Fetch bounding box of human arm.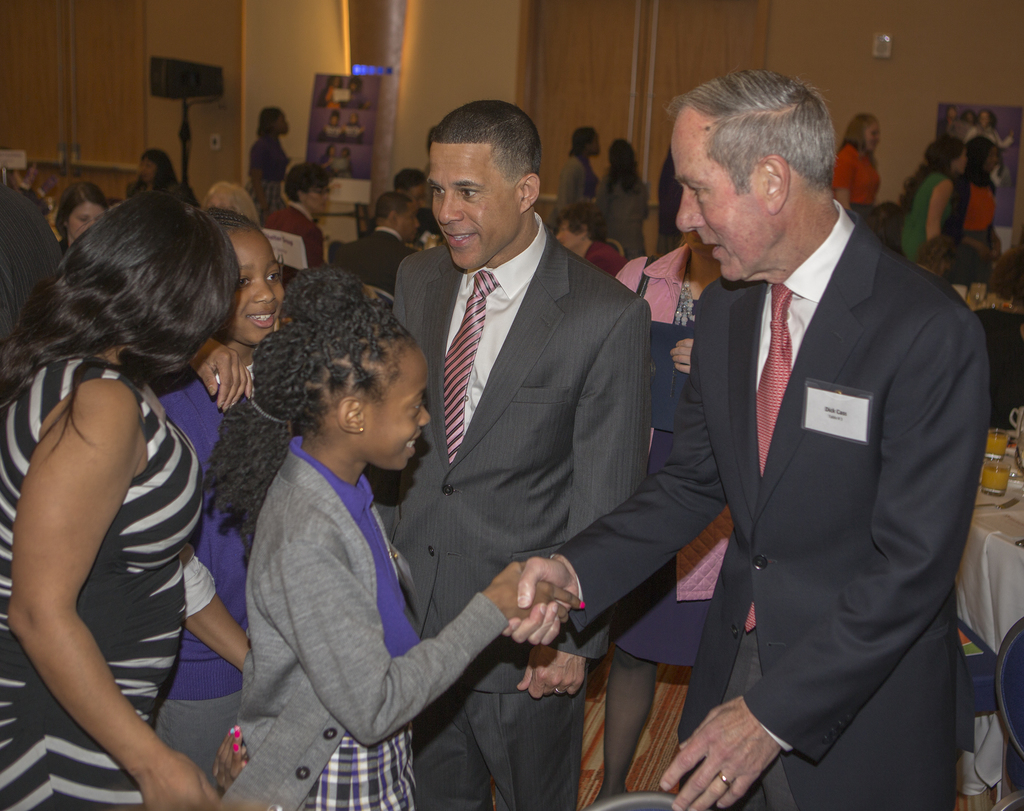
Bbox: <box>277,537,590,751</box>.
